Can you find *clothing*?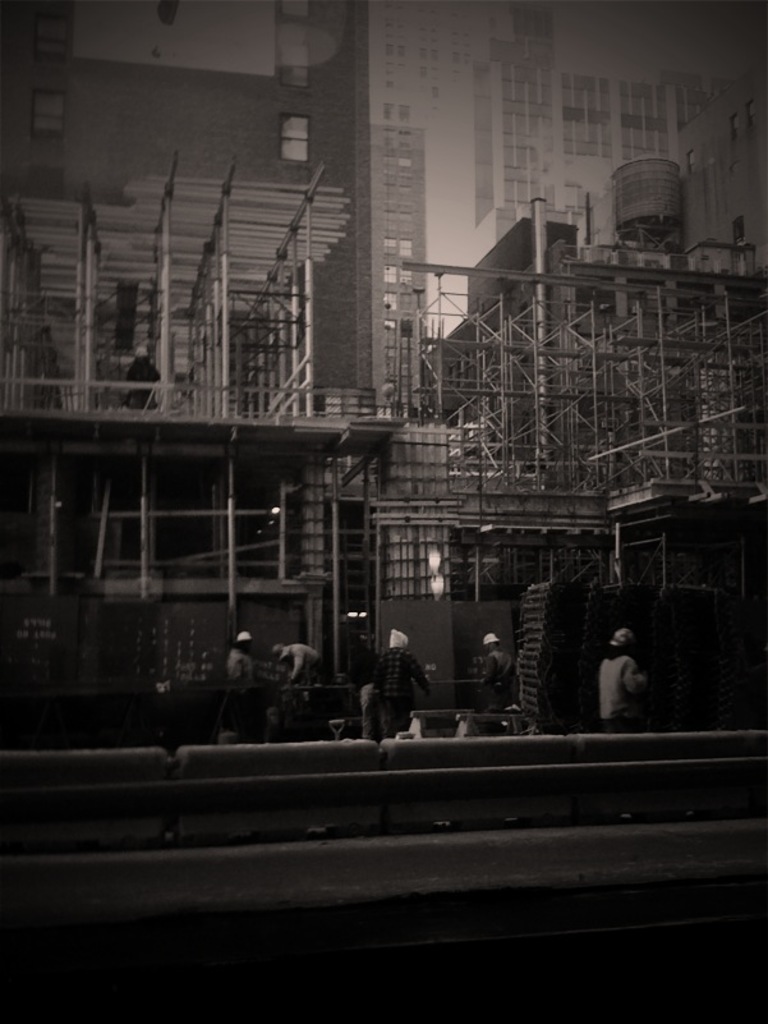
Yes, bounding box: <region>378, 644, 432, 745</region>.
